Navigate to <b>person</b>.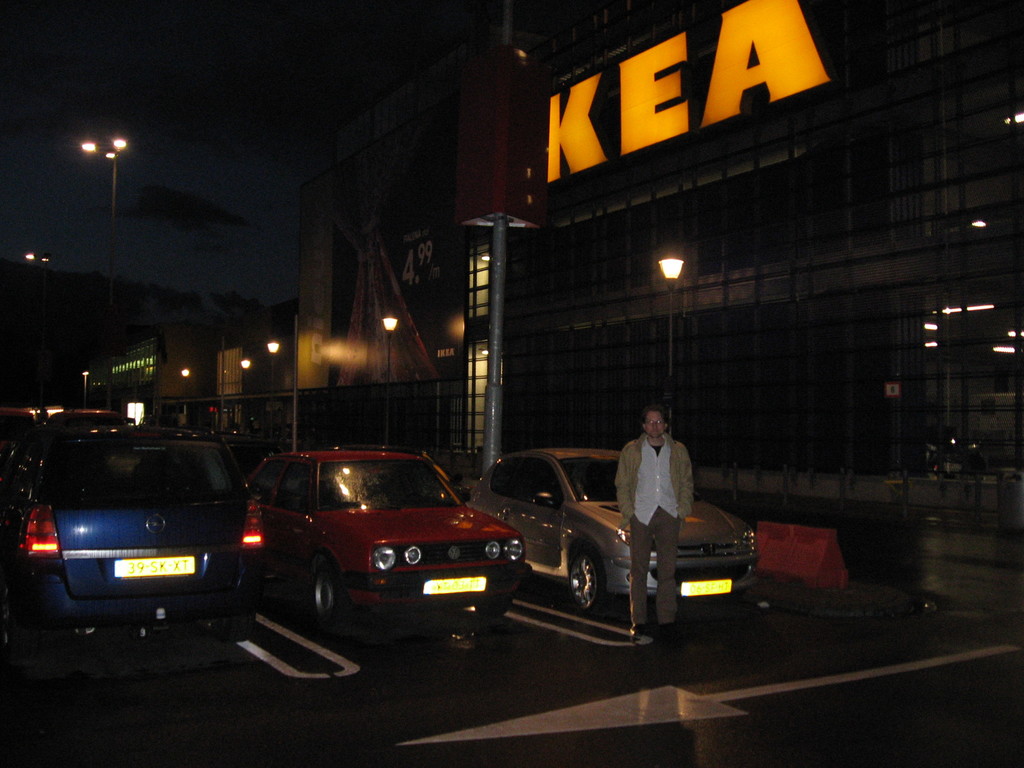
Navigation target: l=613, t=410, r=691, b=643.
